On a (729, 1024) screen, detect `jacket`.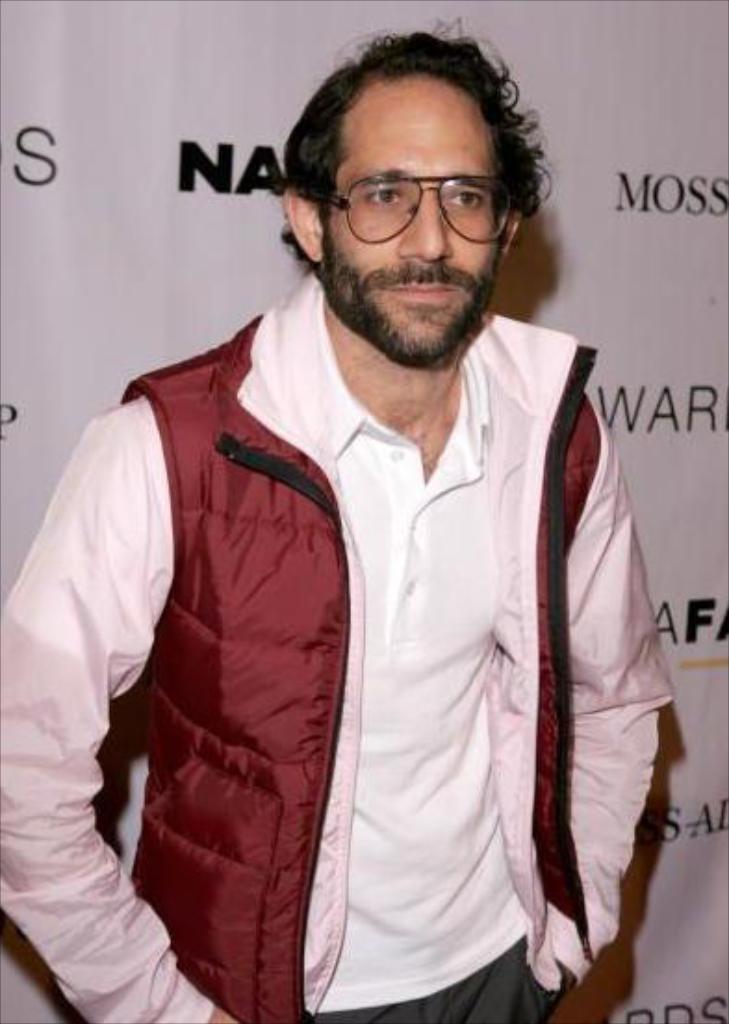
22 128 671 1023.
